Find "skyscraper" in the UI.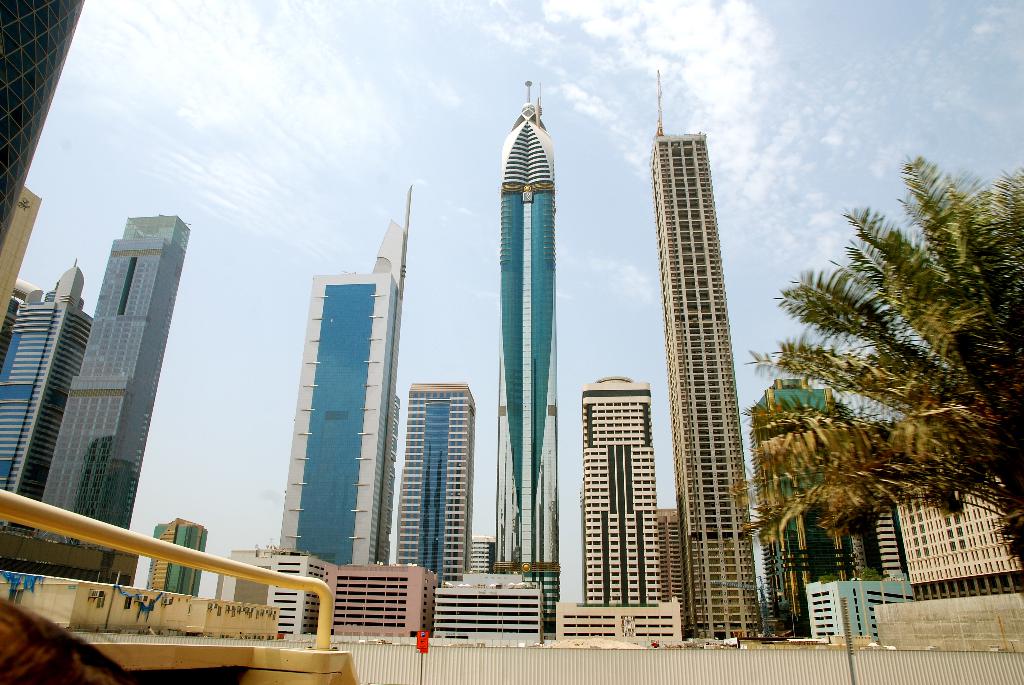
UI element at [0,253,89,534].
